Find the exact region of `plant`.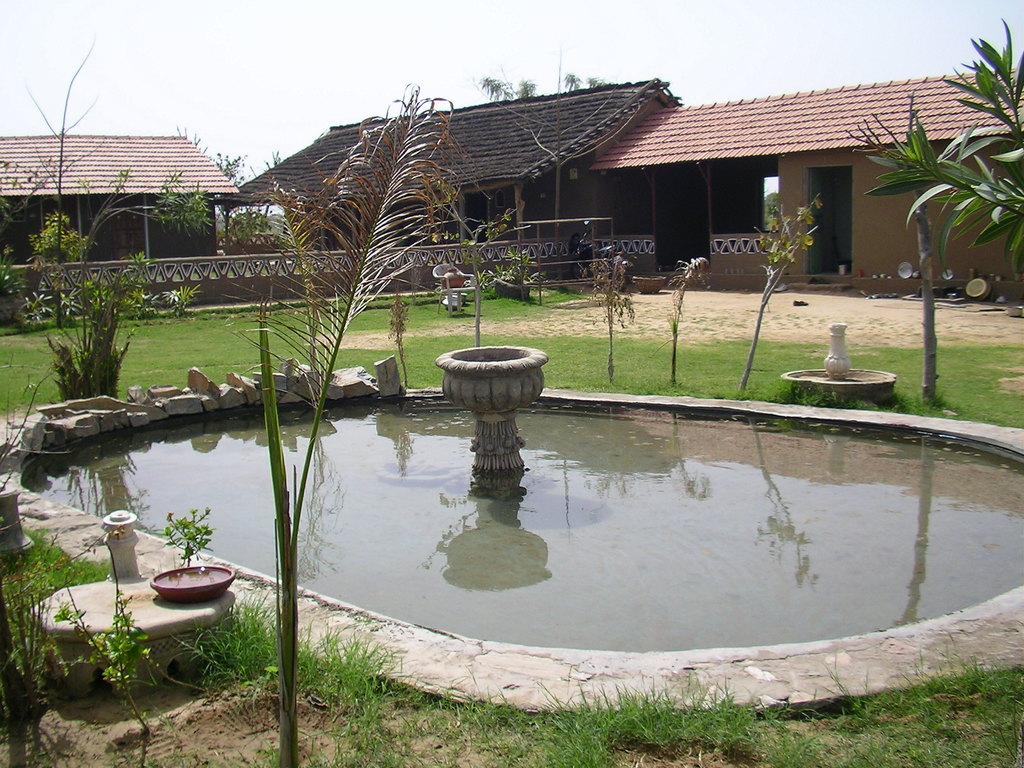
Exact region: detection(0, 570, 65, 761).
